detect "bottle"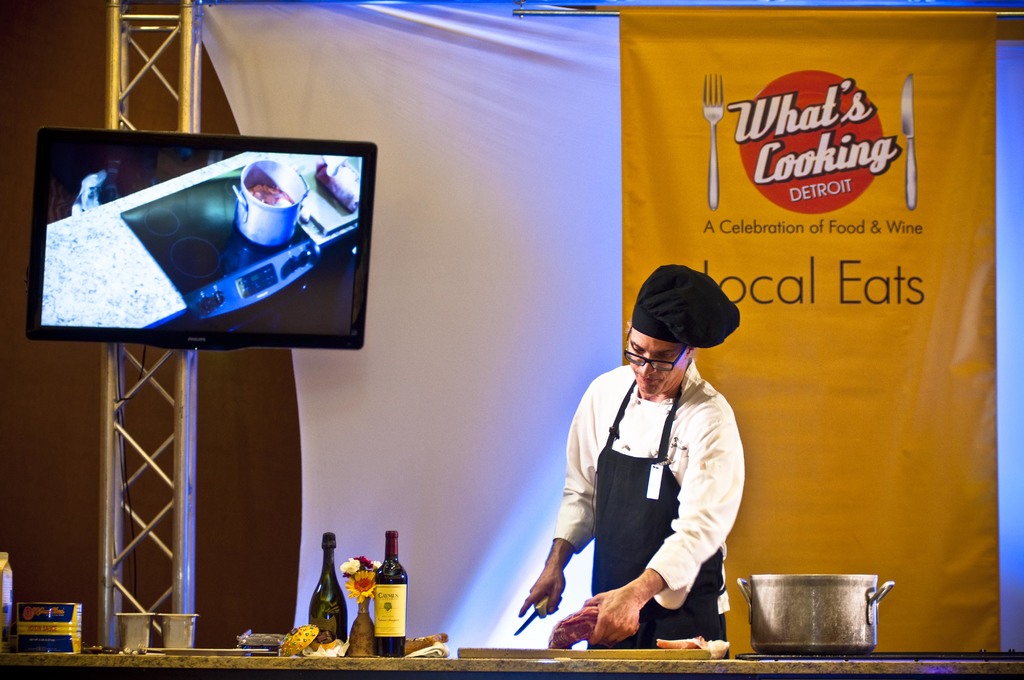
BBox(375, 531, 406, 656)
